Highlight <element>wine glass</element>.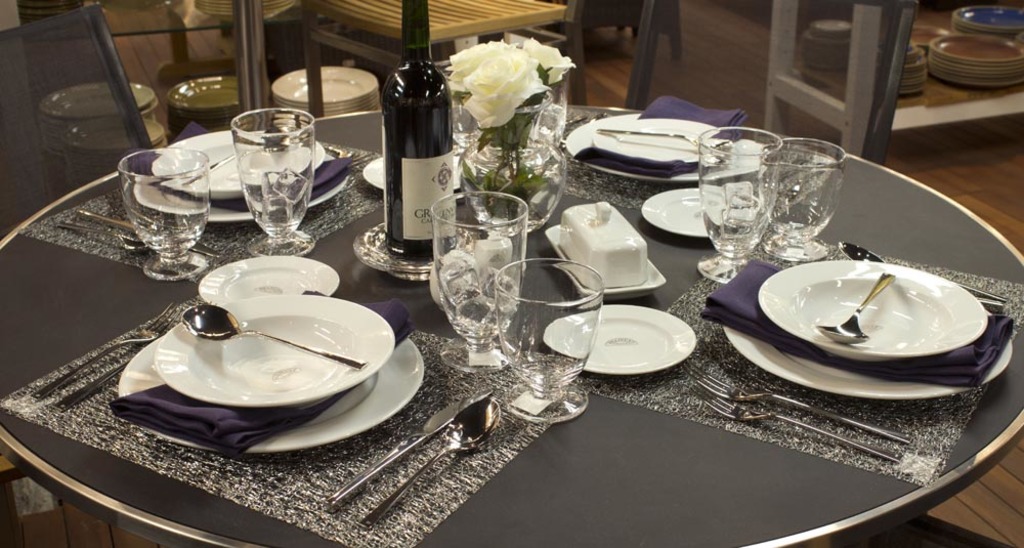
Highlighted region: <bbox>753, 135, 842, 268</bbox>.
